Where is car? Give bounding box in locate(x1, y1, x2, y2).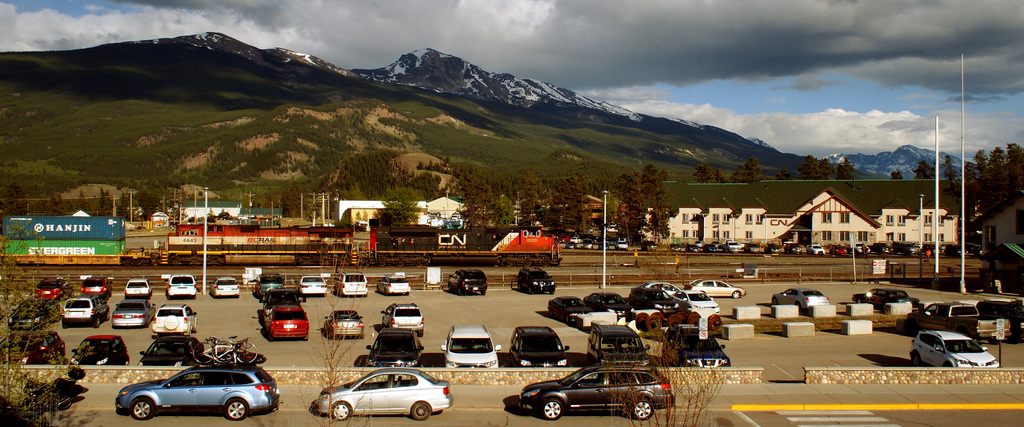
locate(934, 244, 955, 256).
